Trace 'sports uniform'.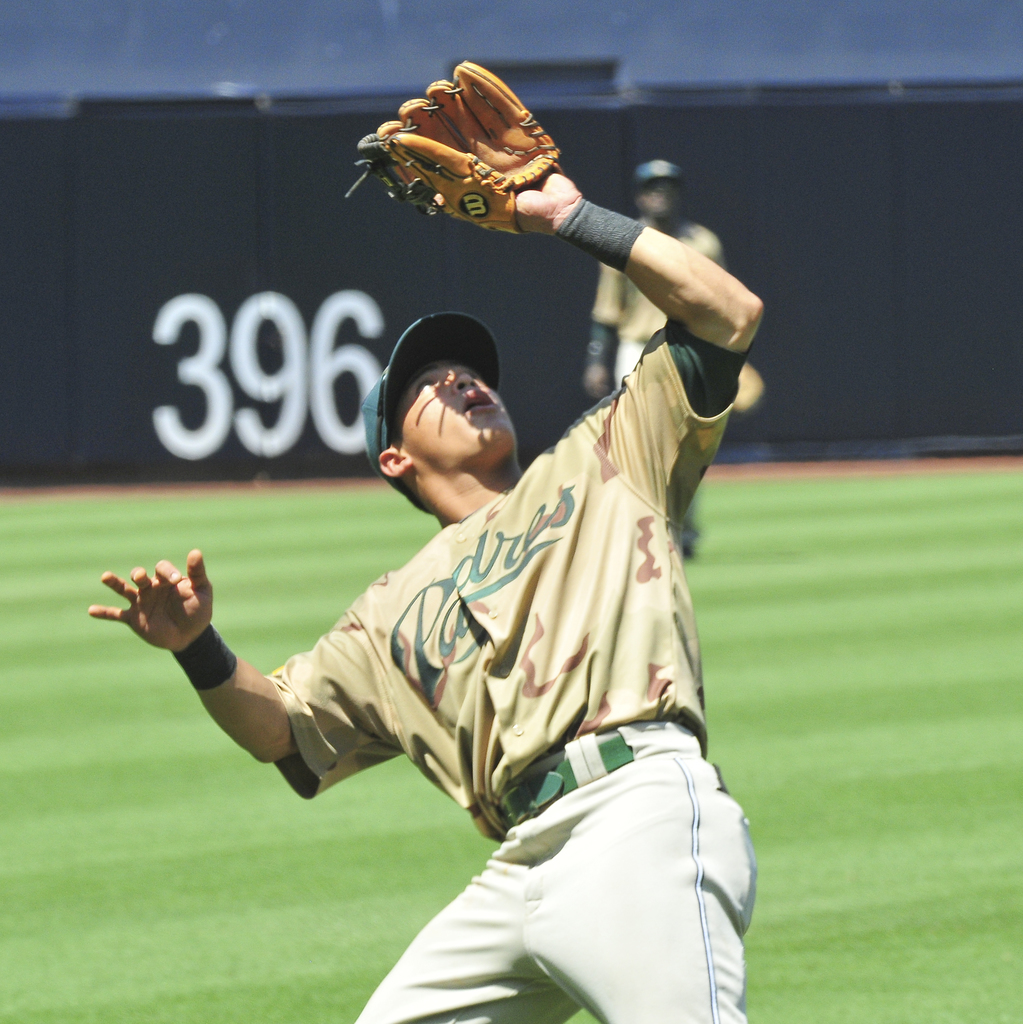
Traced to bbox=(149, 195, 785, 1019).
